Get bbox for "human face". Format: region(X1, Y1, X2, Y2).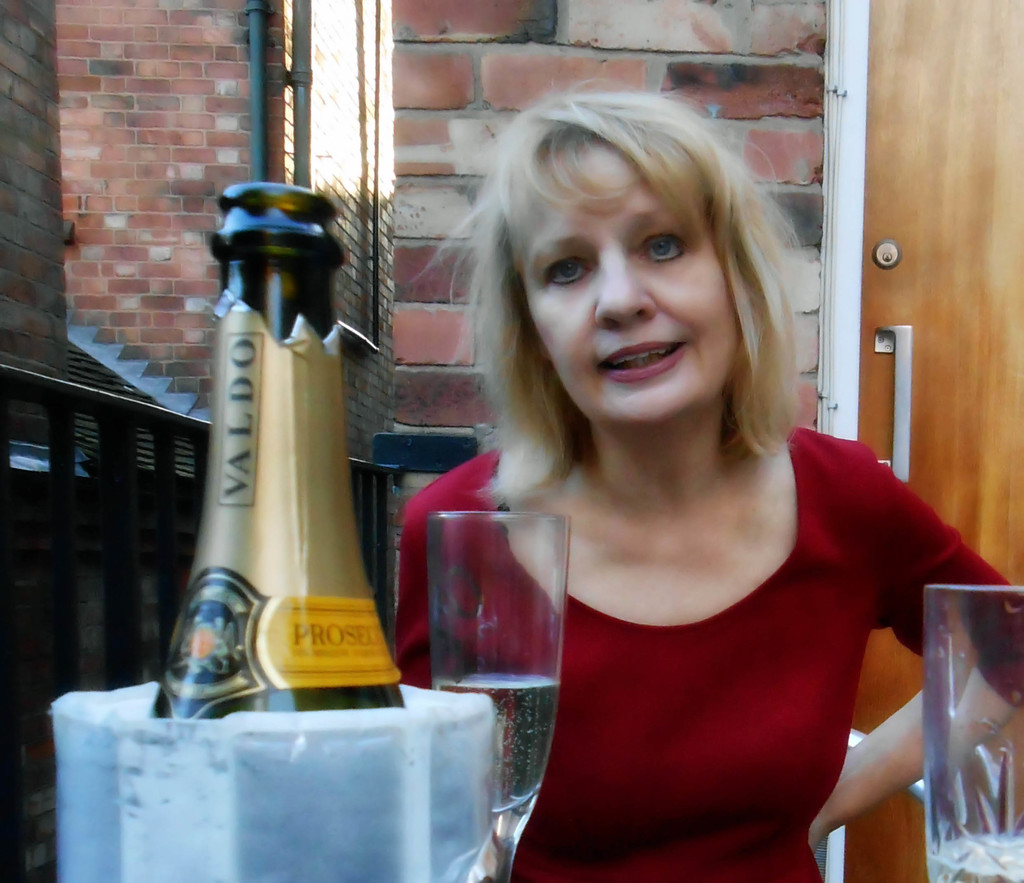
region(516, 138, 739, 423).
